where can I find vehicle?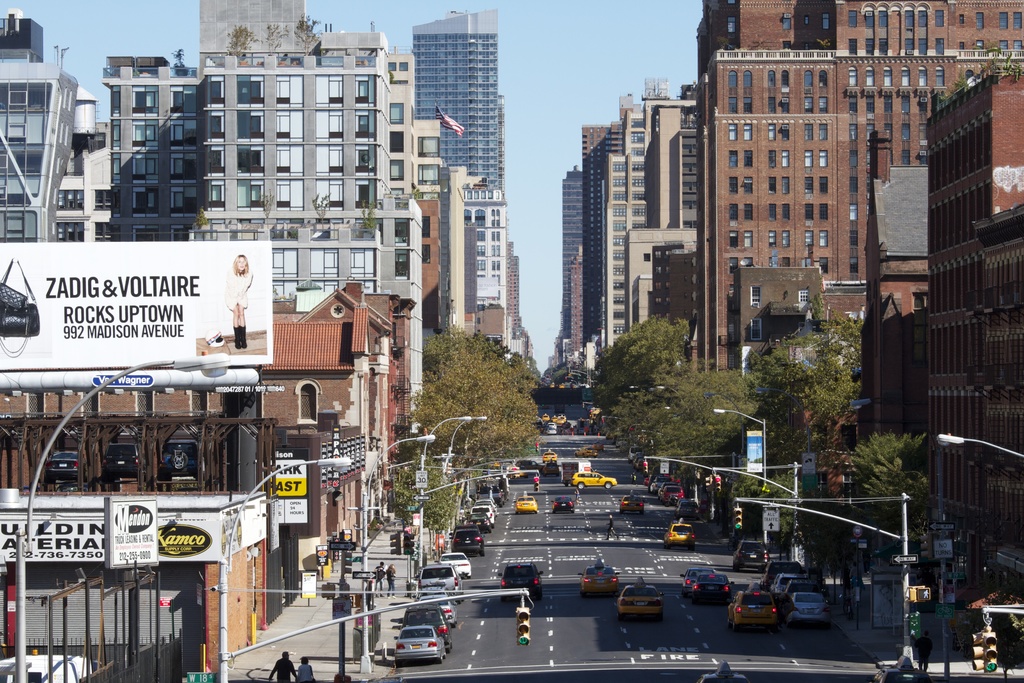
You can find it at 511, 493, 538, 511.
